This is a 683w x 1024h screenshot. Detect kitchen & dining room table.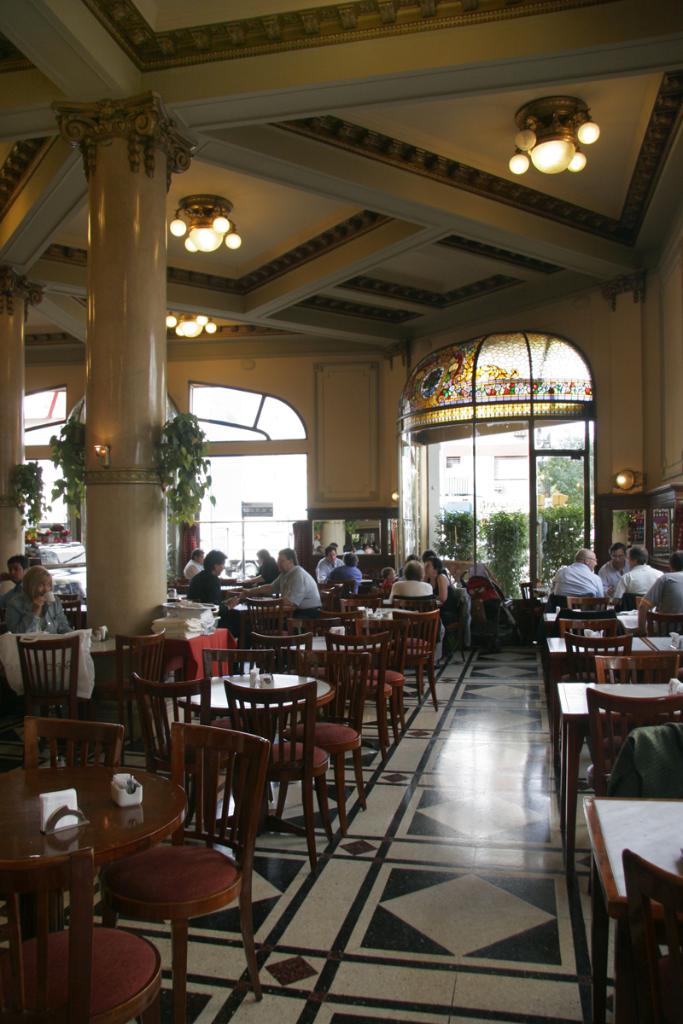
left=3, top=678, right=219, bottom=996.
